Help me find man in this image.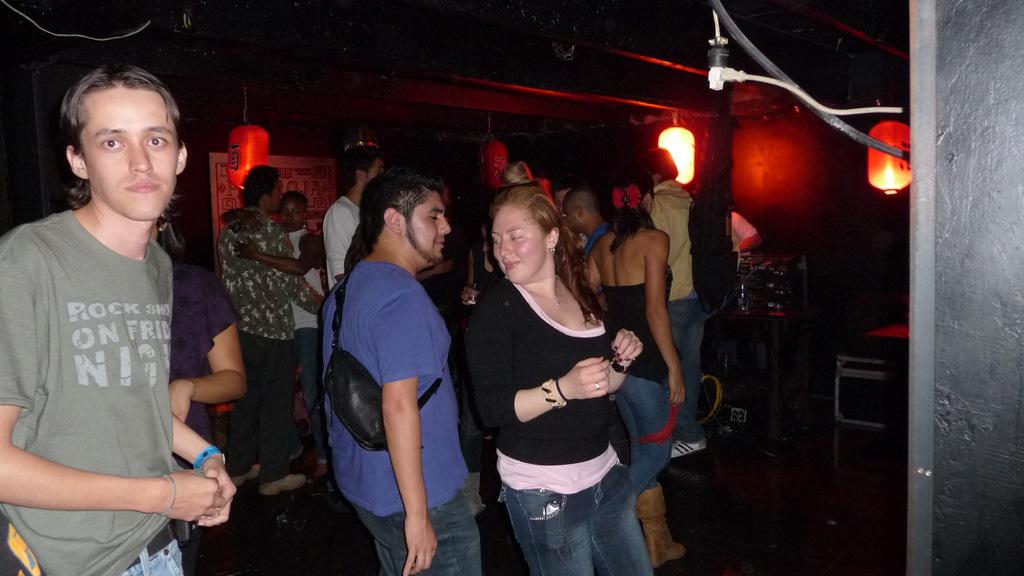
Found it: BBox(218, 190, 331, 482).
